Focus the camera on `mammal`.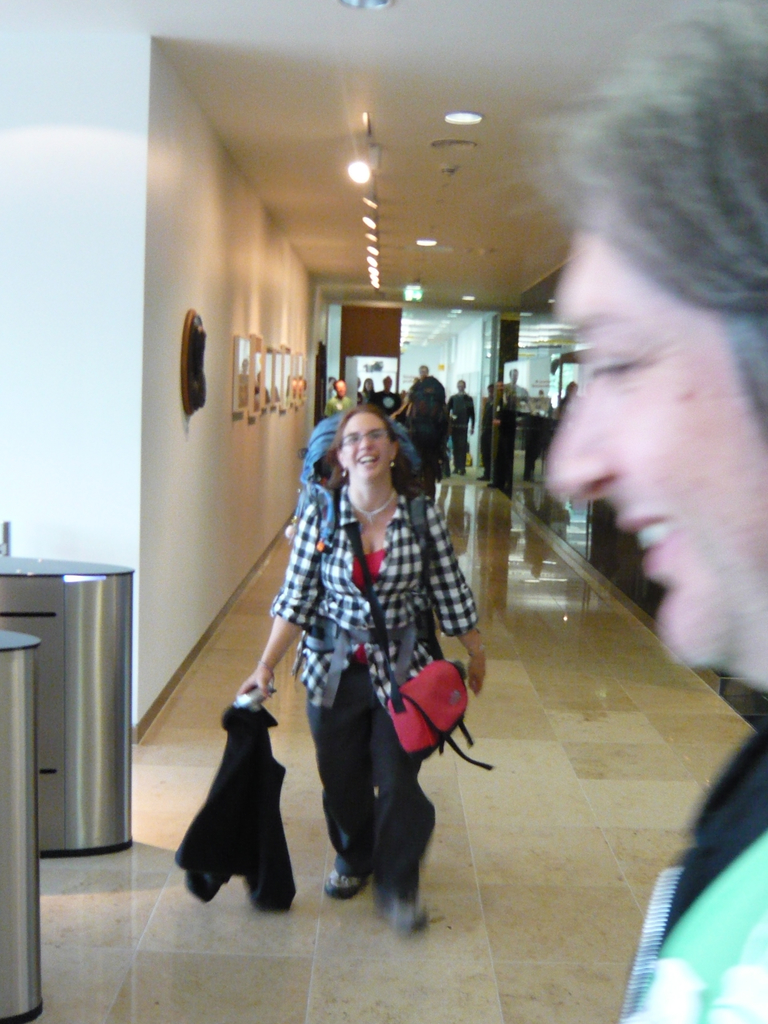
Focus region: locate(359, 374, 376, 396).
